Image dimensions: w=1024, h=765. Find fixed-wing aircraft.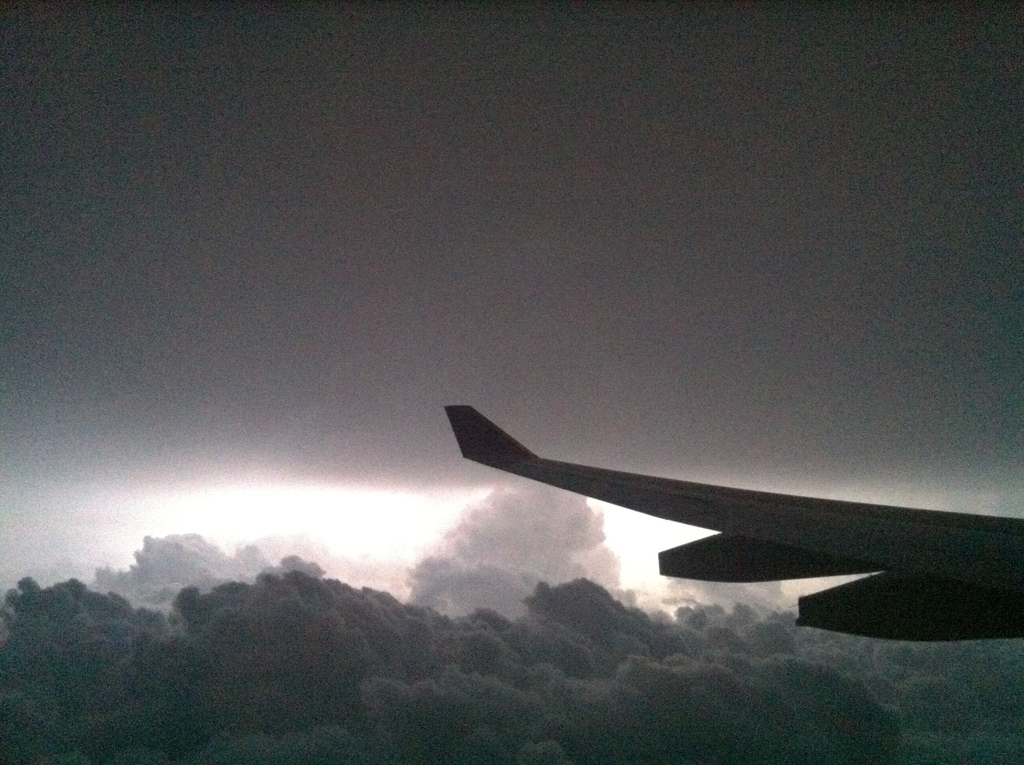
bbox=[442, 403, 1023, 643].
